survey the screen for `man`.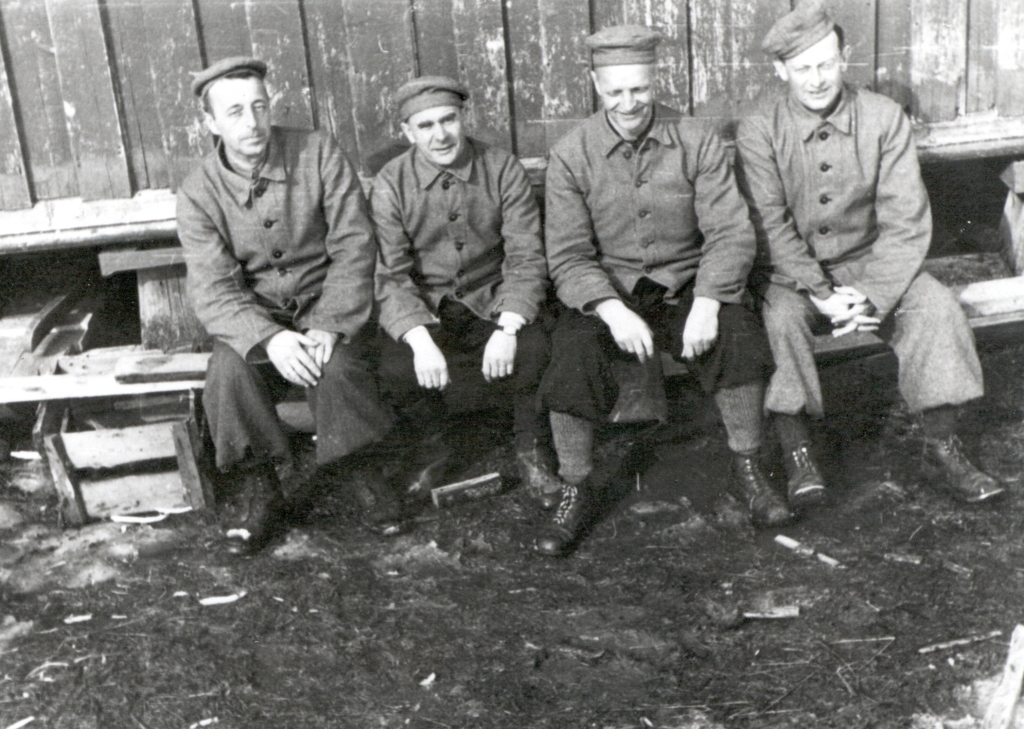
Survey found: {"left": 367, "top": 84, "right": 565, "bottom": 515}.
